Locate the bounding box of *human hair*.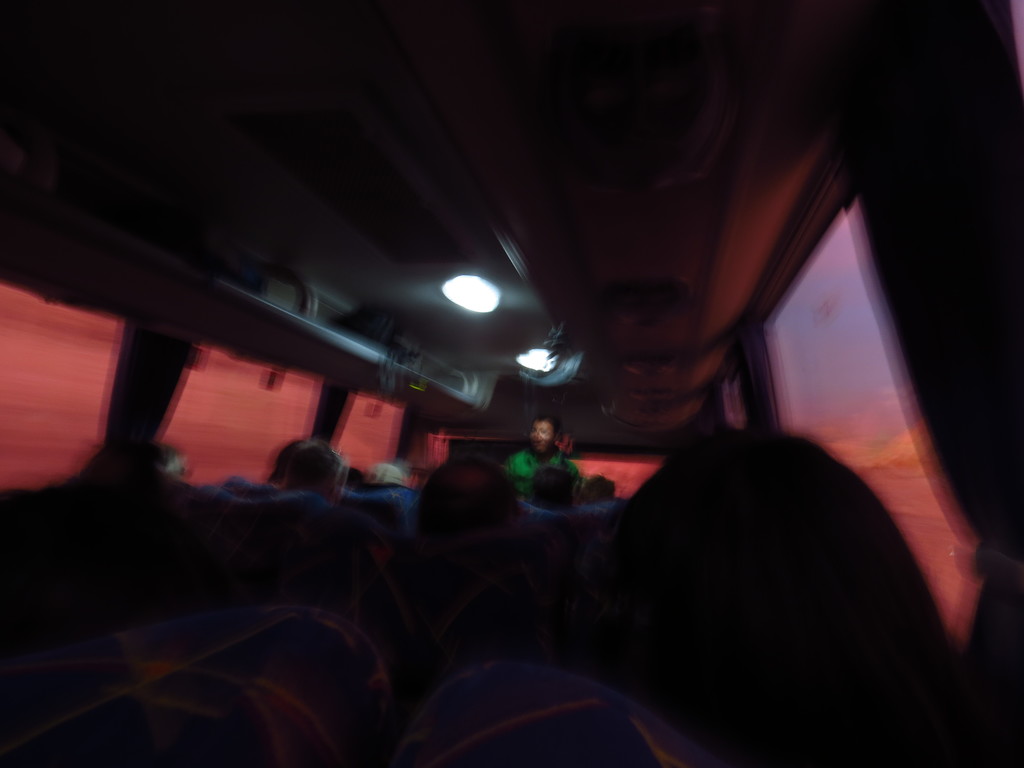
Bounding box: Rect(70, 440, 159, 477).
